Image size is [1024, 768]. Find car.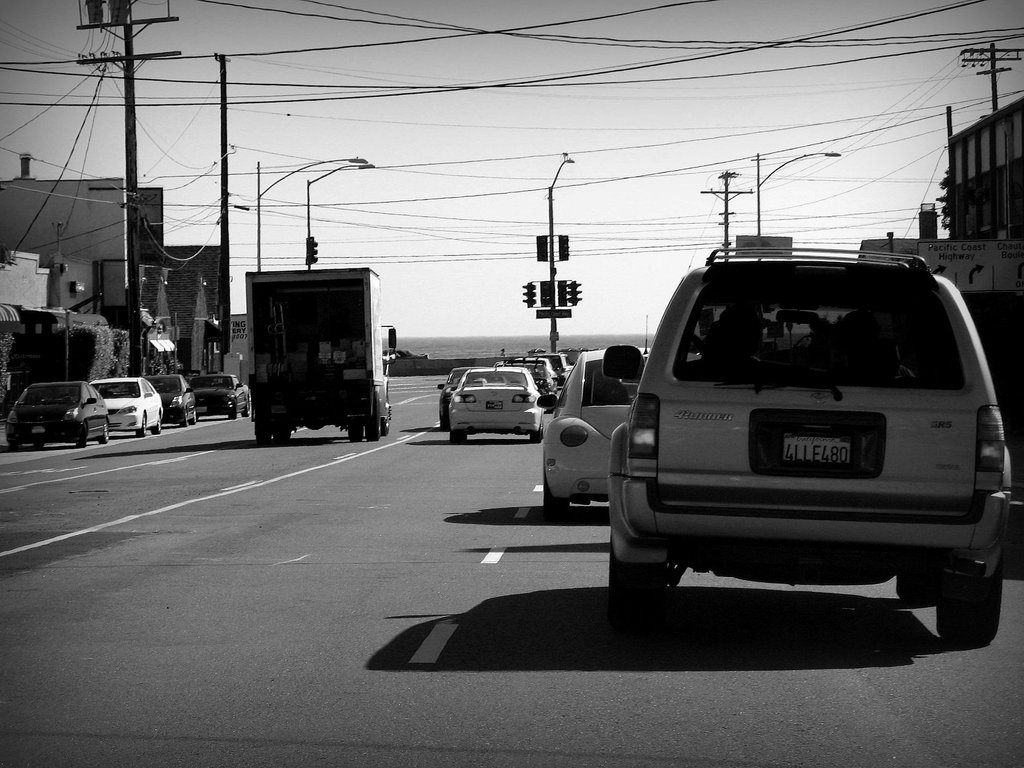
rect(445, 364, 545, 447).
